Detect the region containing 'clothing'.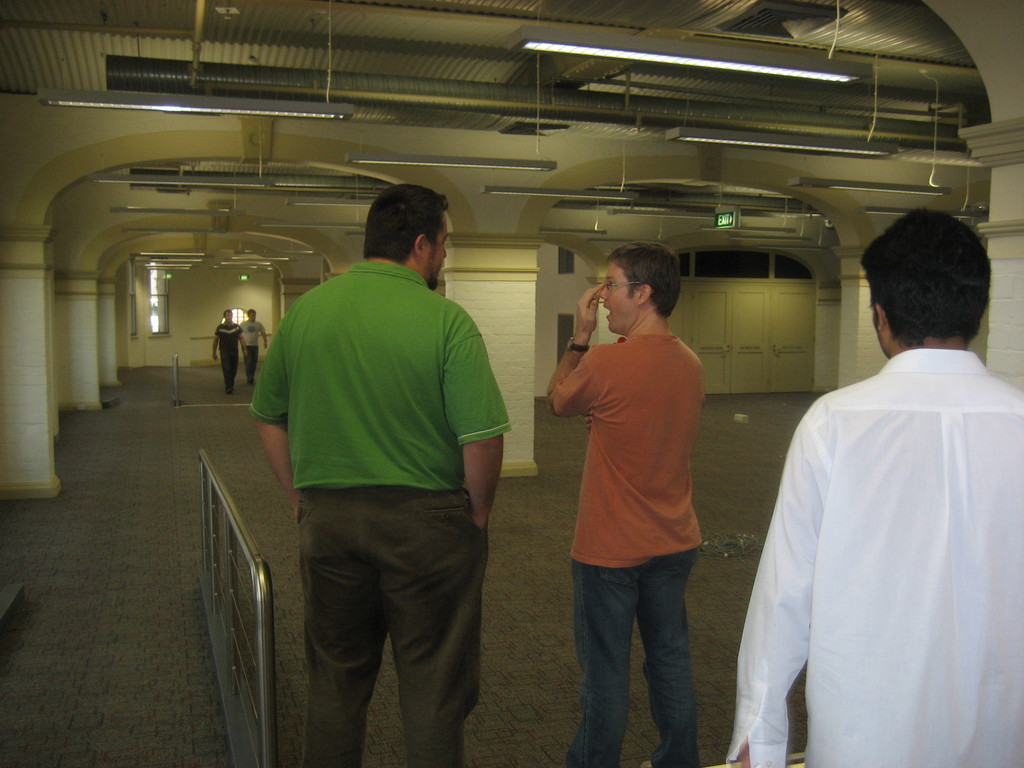
[700,347,1023,767].
